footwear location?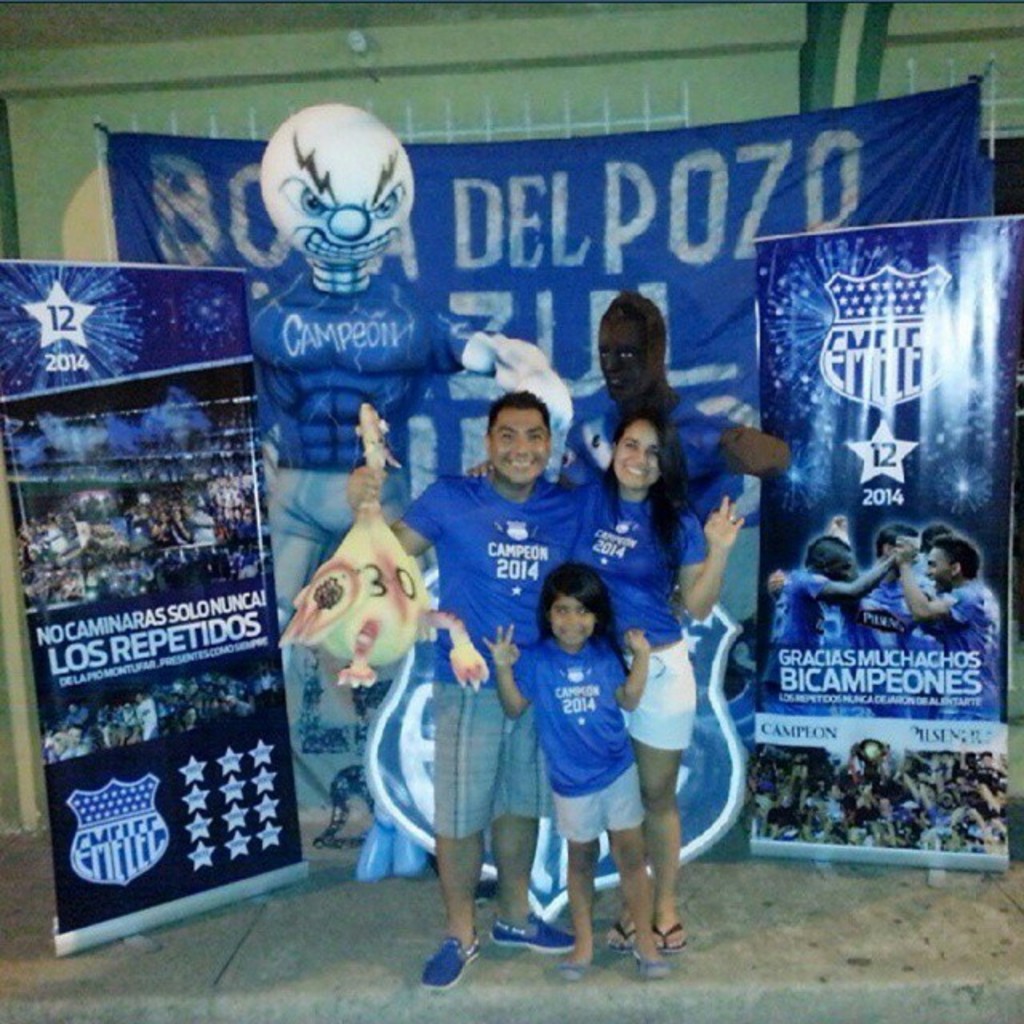
{"left": 626, "top": 946, "right": 667, "bottom": 979}
